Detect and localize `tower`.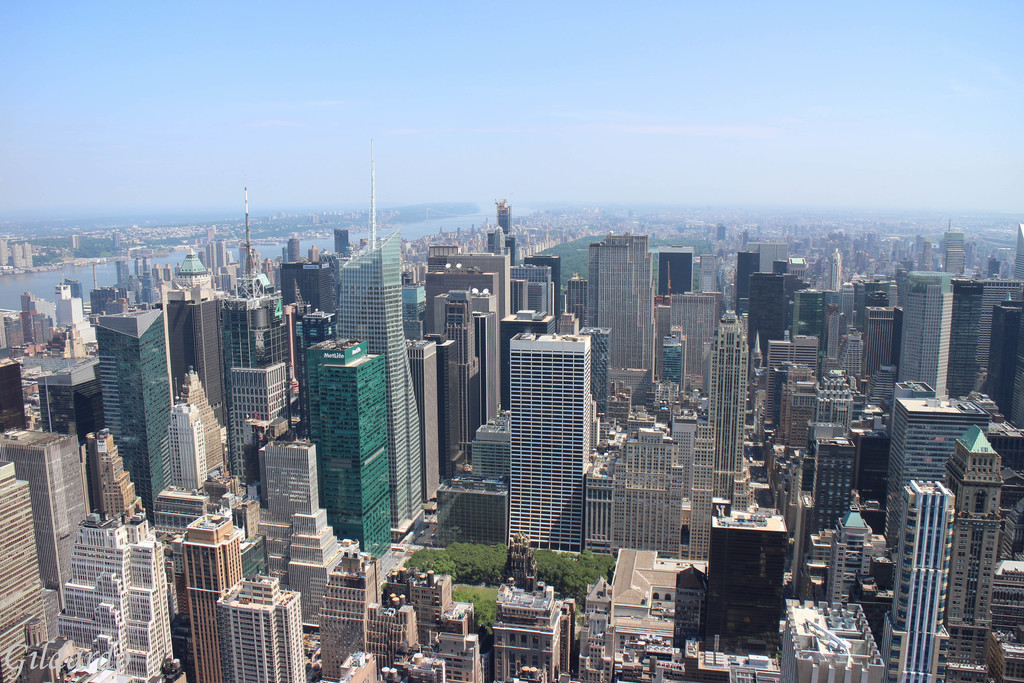
Localized at BBox(708, 308, 741, 504).
